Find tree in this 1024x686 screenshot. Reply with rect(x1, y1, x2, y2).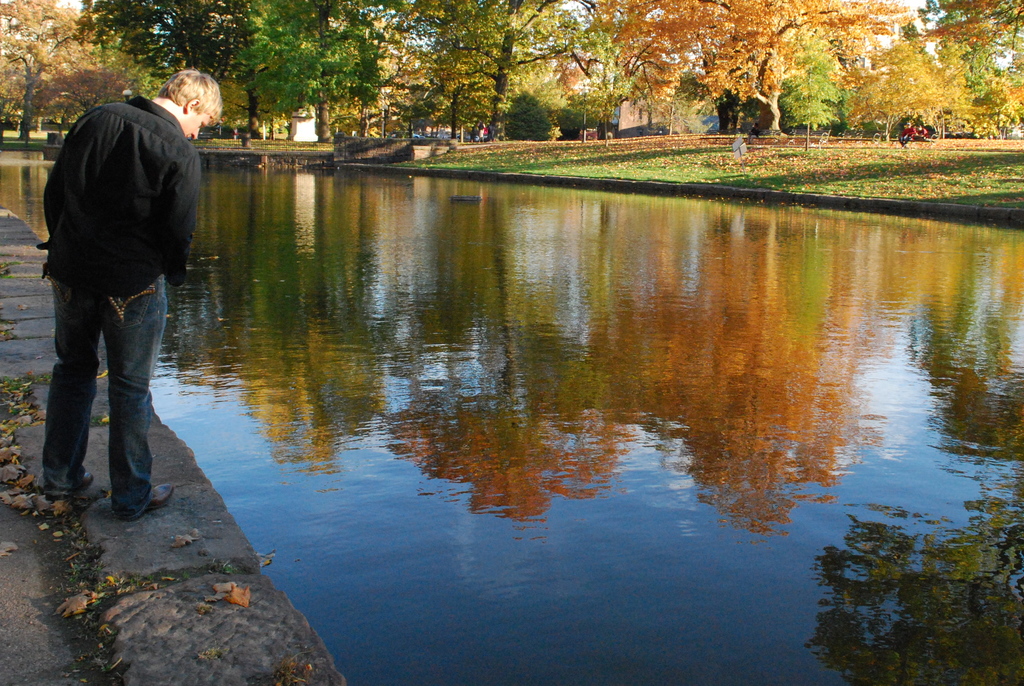
rect(0, 2, 130, 138).
